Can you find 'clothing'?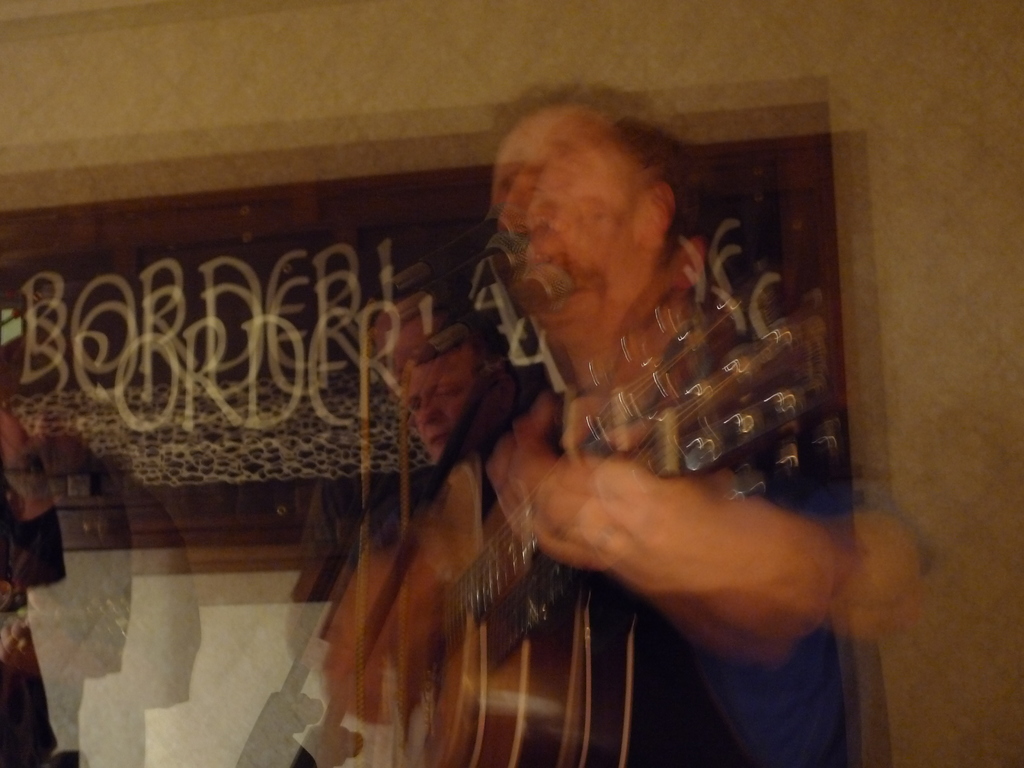
Yes, bounding box: bbox(607, 458, 933, 767).
